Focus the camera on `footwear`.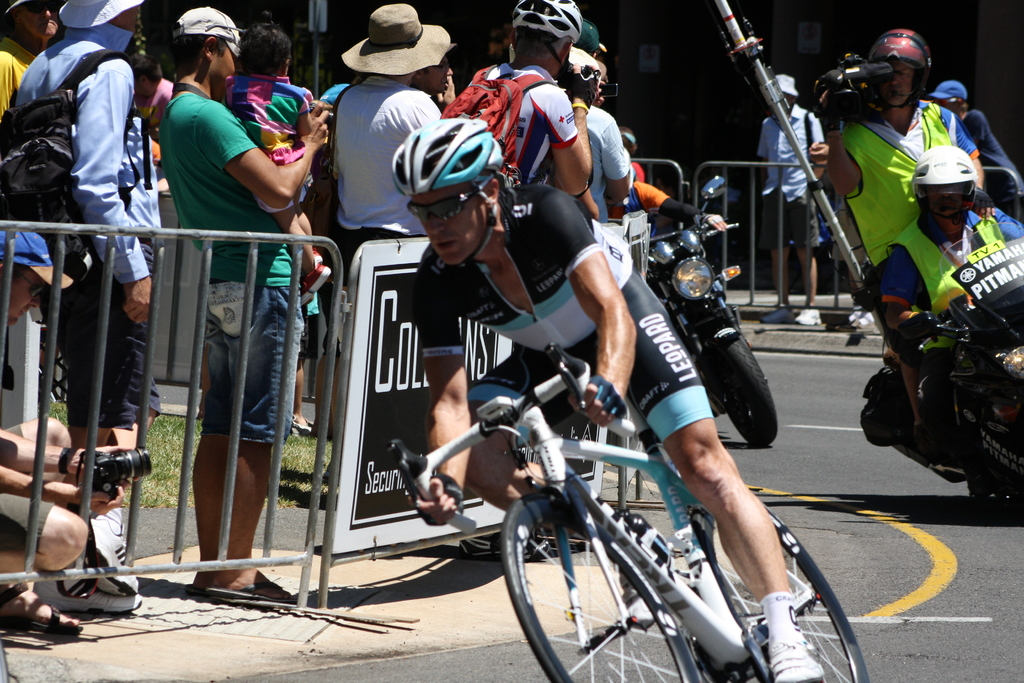
Focus region: left=181, top=573, right=217, bottom=596.
